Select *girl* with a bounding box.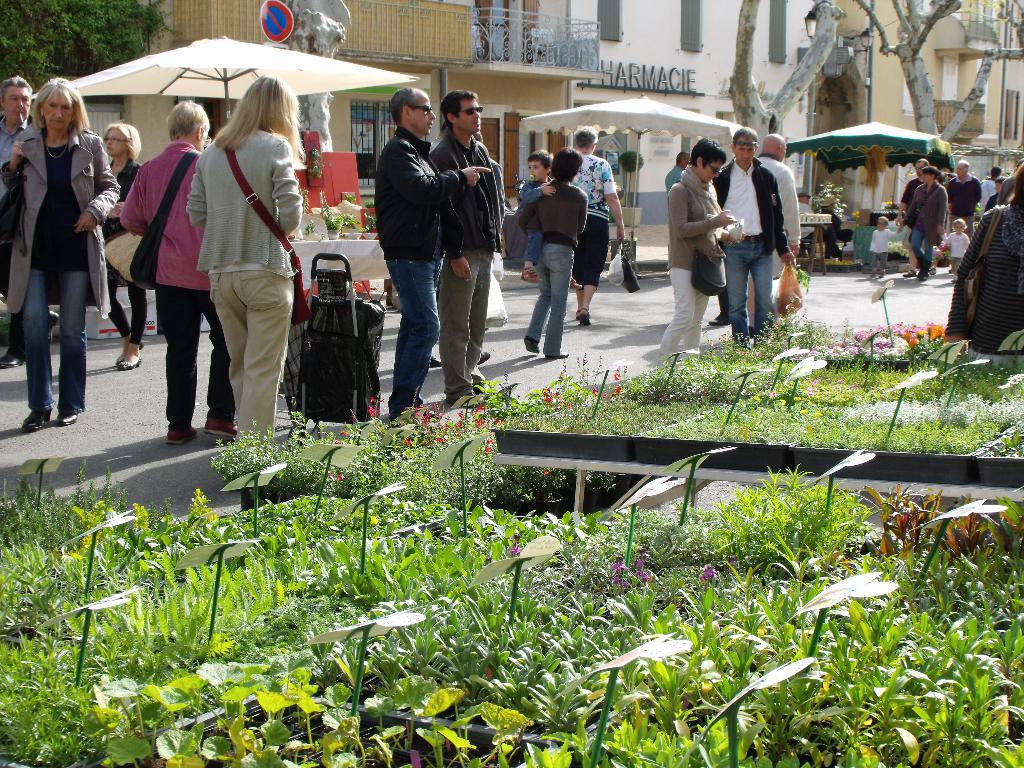
[941, 220, 968, 273].
